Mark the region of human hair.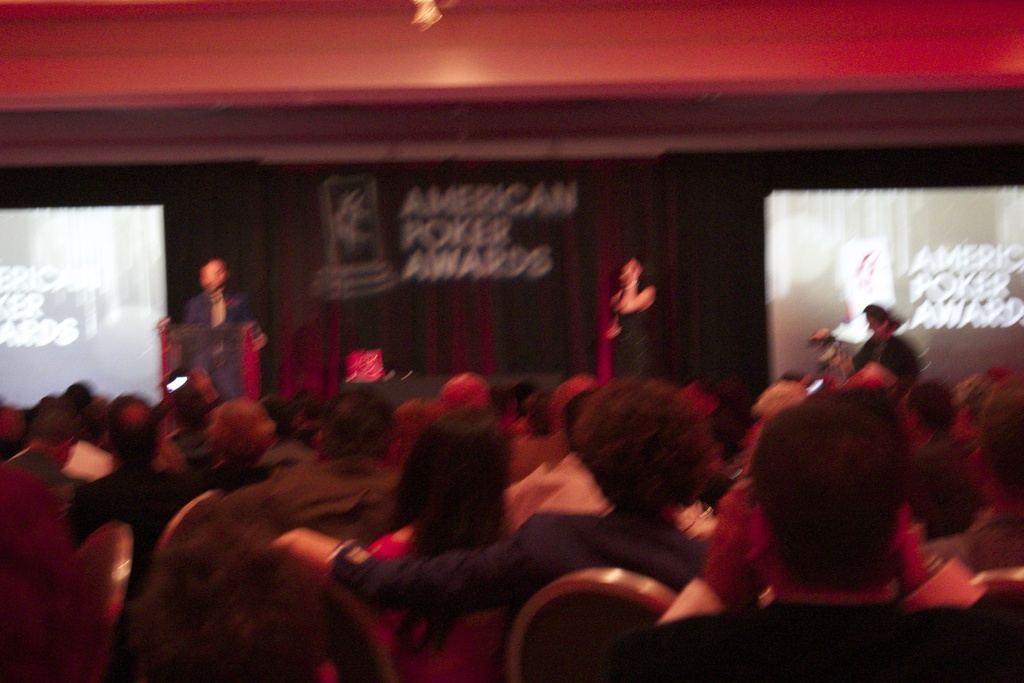
Region: box=[131, 490, 330, 667].
